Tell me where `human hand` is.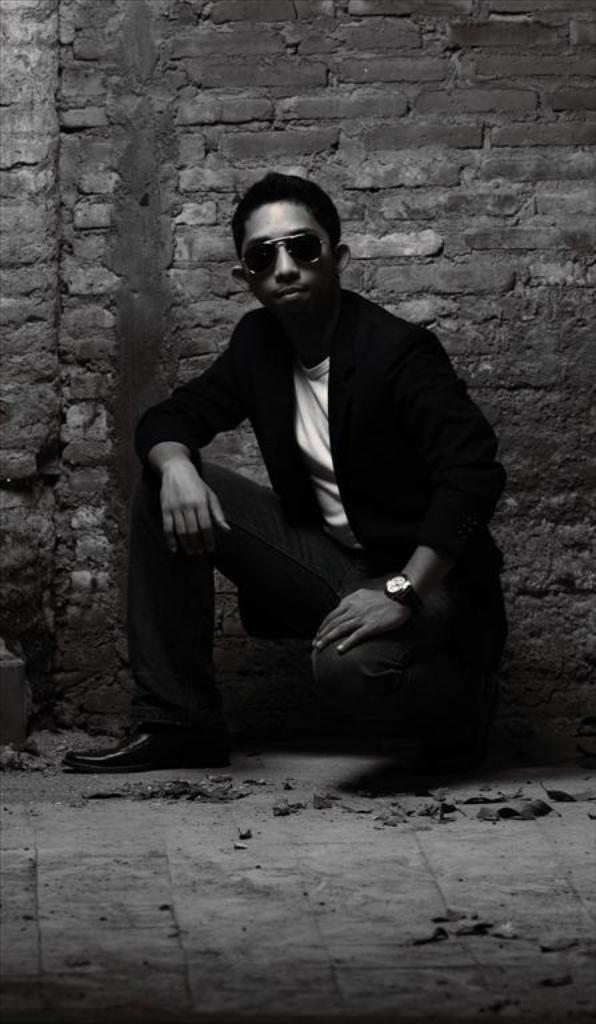
`human hand` is at region(143, 412, 235, 568).
